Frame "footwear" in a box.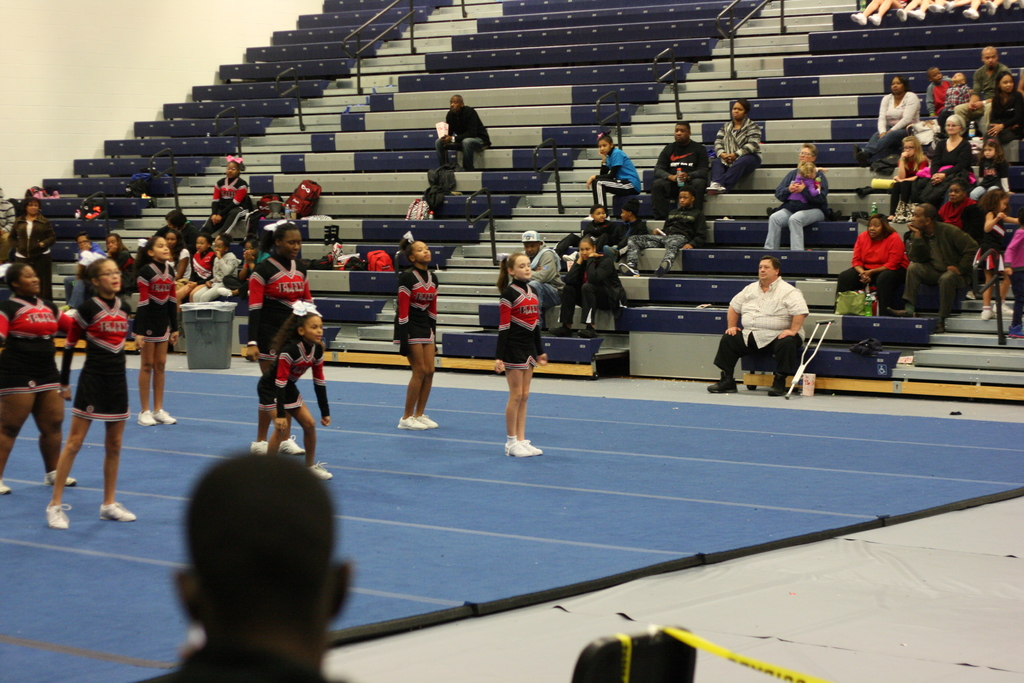
561,251,579,263.
